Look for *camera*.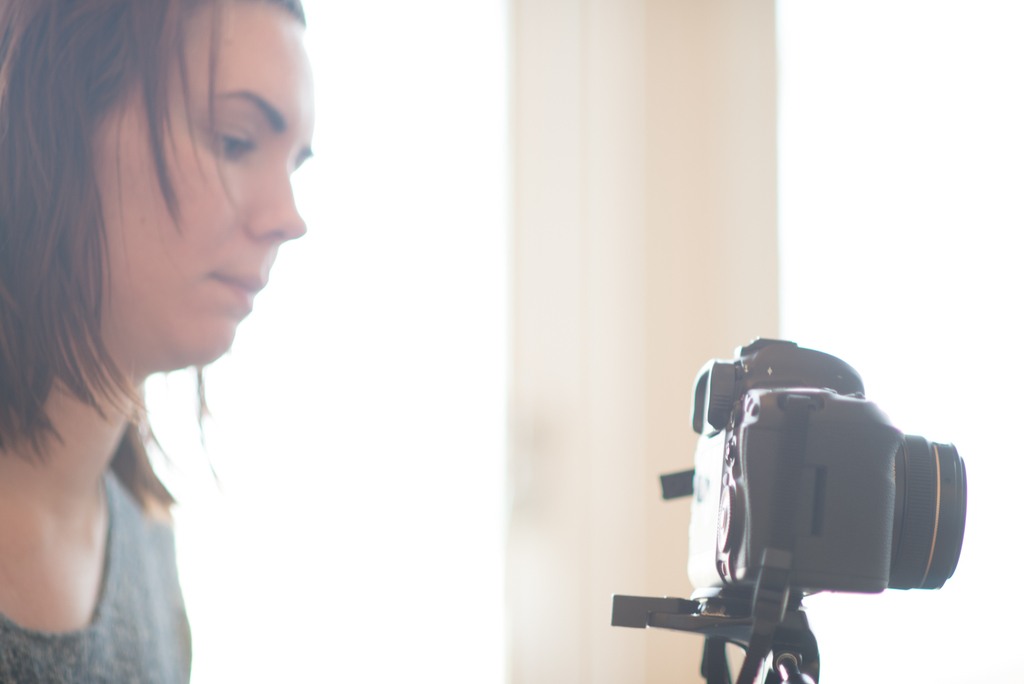
Found: <bbox>637, 346, 955, 656</bbox>.
